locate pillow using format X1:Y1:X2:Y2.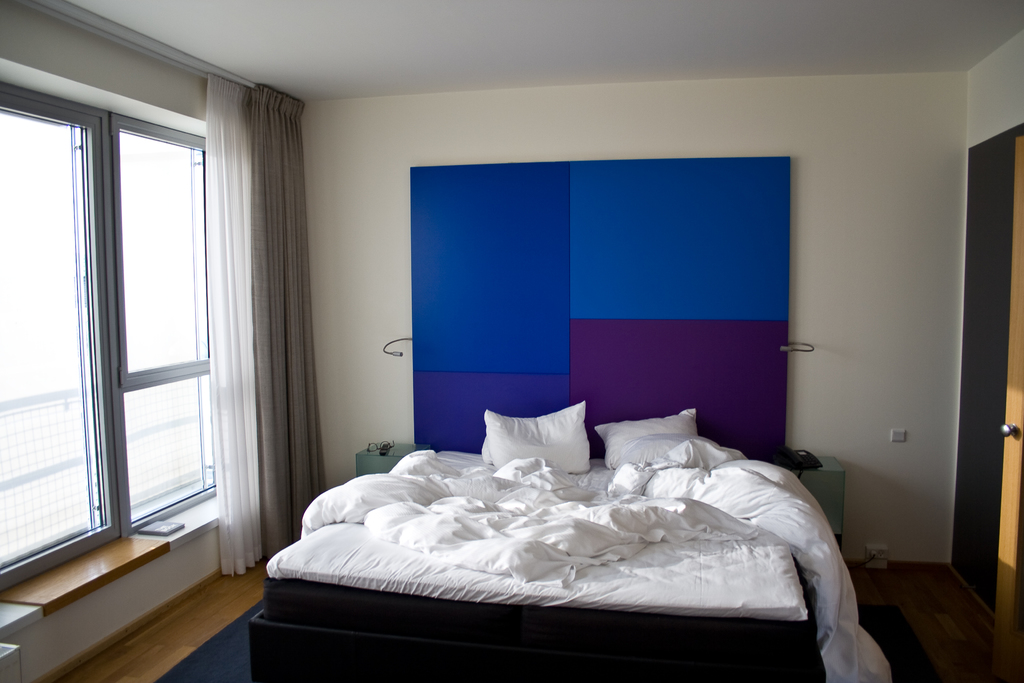
487:399:596:479.
